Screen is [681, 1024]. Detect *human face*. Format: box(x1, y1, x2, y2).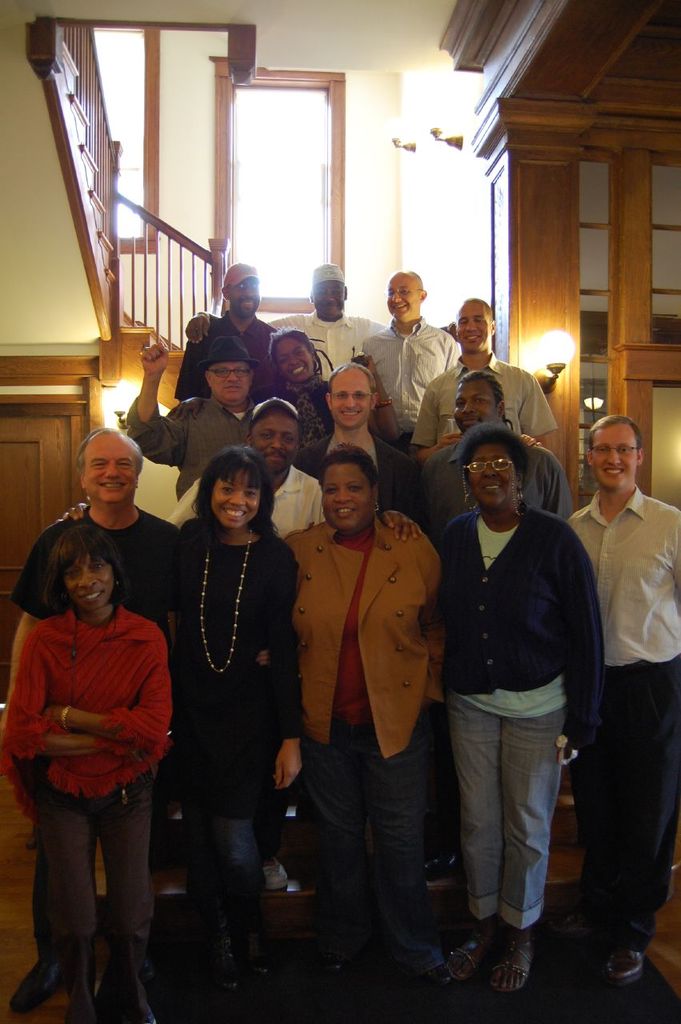
box(275, 342, 312, 378).
